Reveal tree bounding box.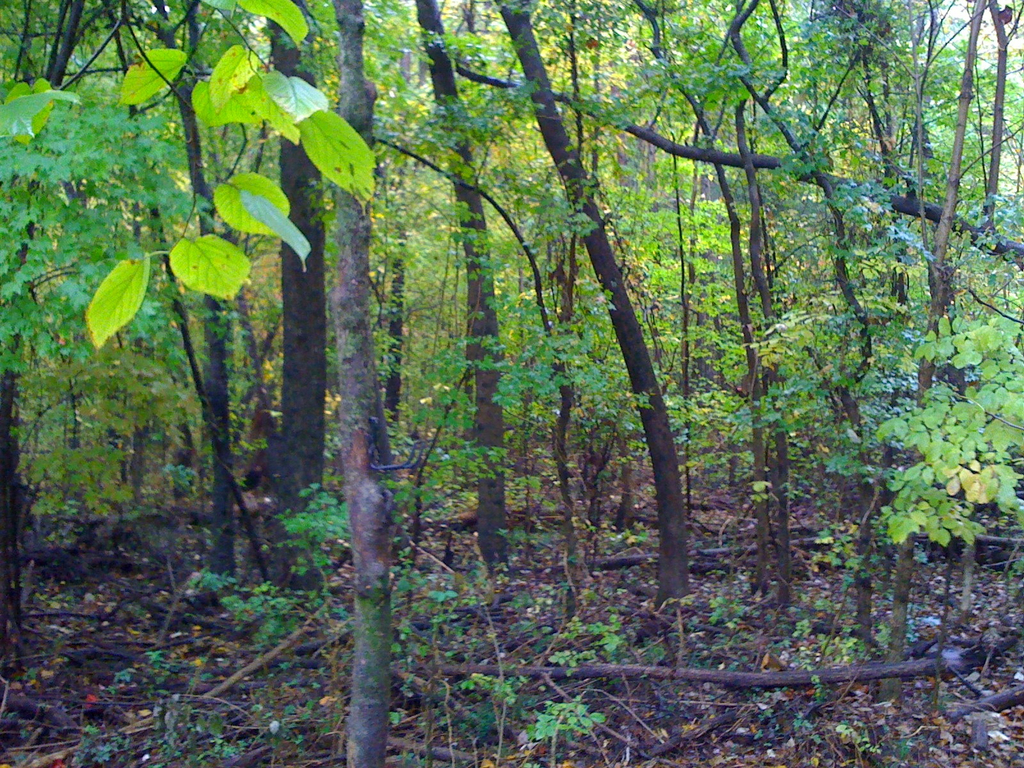
Revealed: [x1=403, y1=0, x2=906, y2=664].
